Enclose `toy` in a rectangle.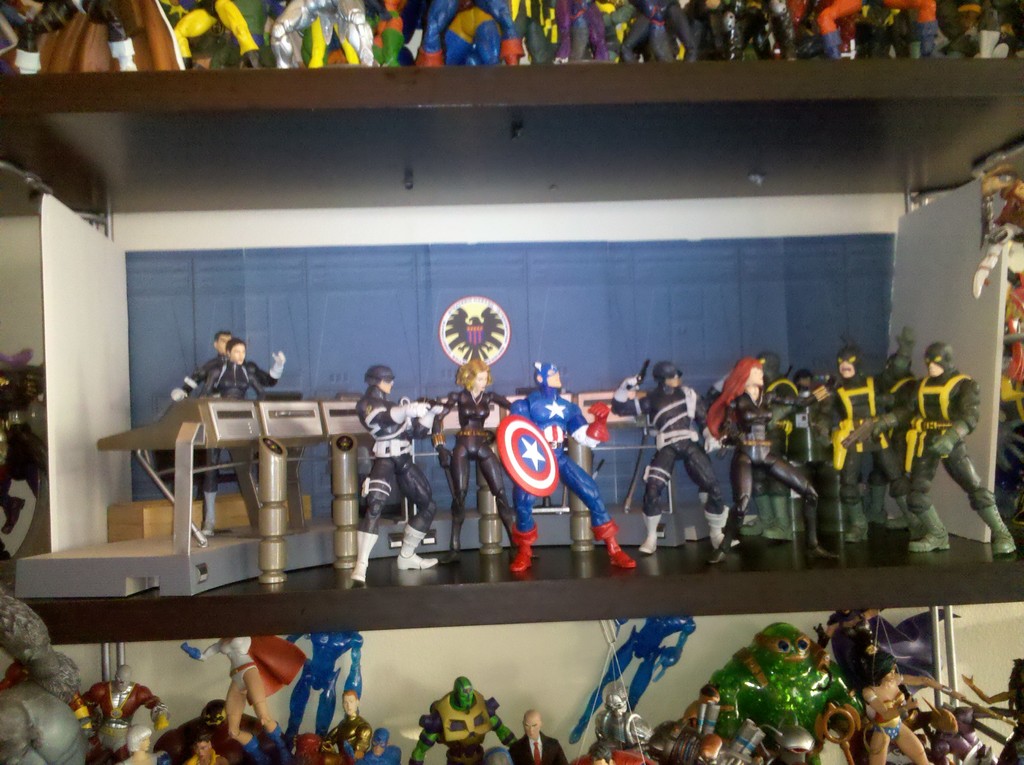
pyautogui.locateOnScreen(650, 683, 764, 764).
